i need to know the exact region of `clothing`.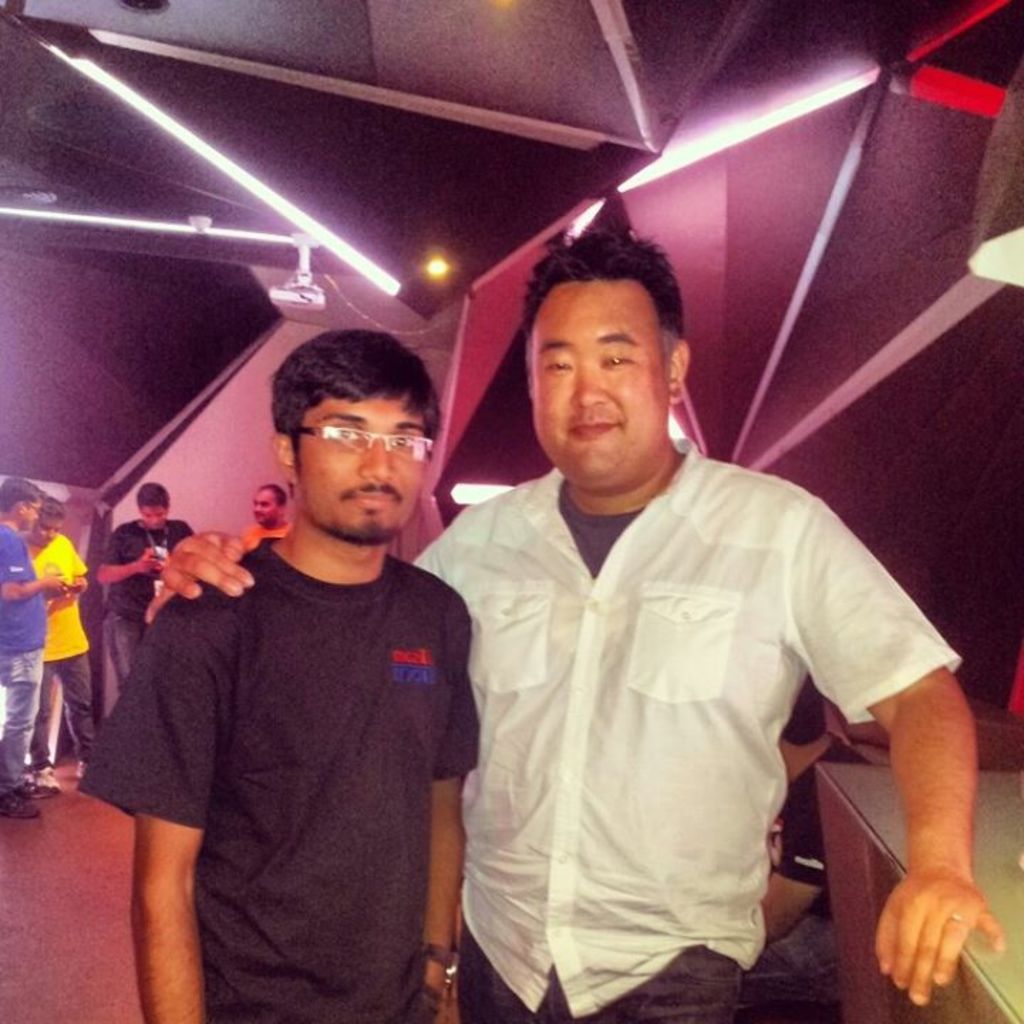
Region: locate(236, 523, 294, 555).
